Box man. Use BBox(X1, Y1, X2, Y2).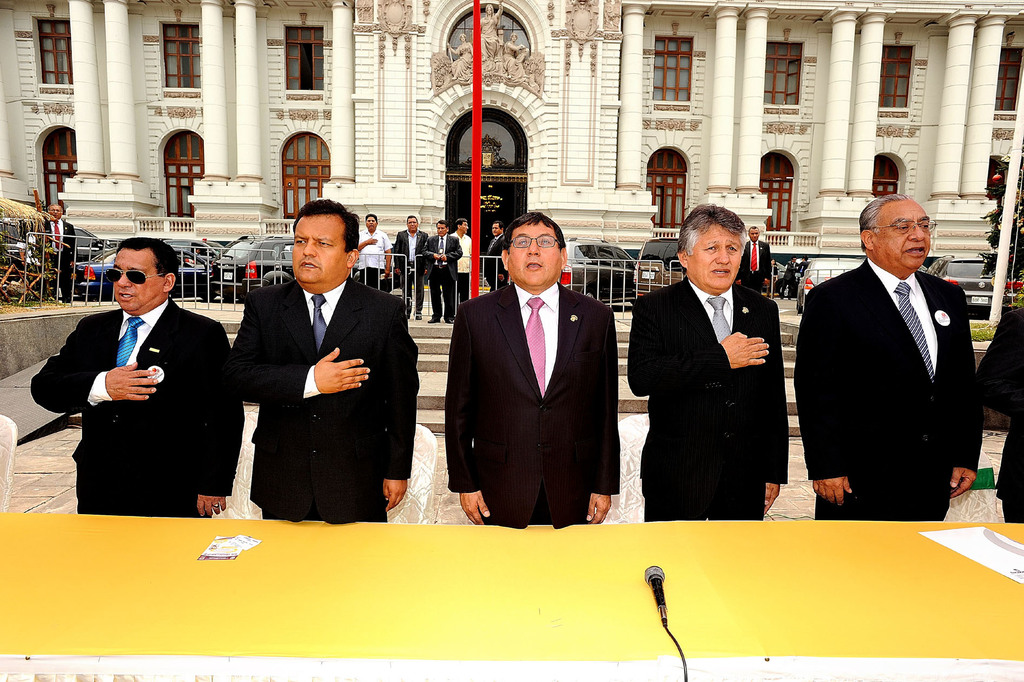
BBox(445, 210, 620, 526).
